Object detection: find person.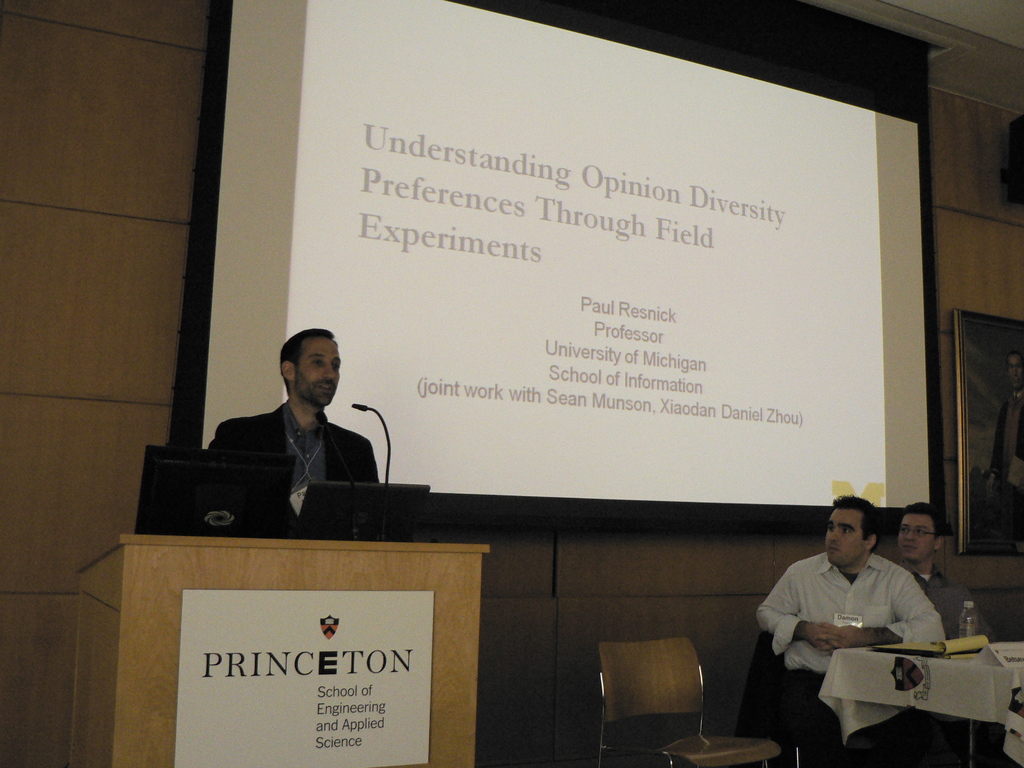
select_region(756, 493, 950, 767).
